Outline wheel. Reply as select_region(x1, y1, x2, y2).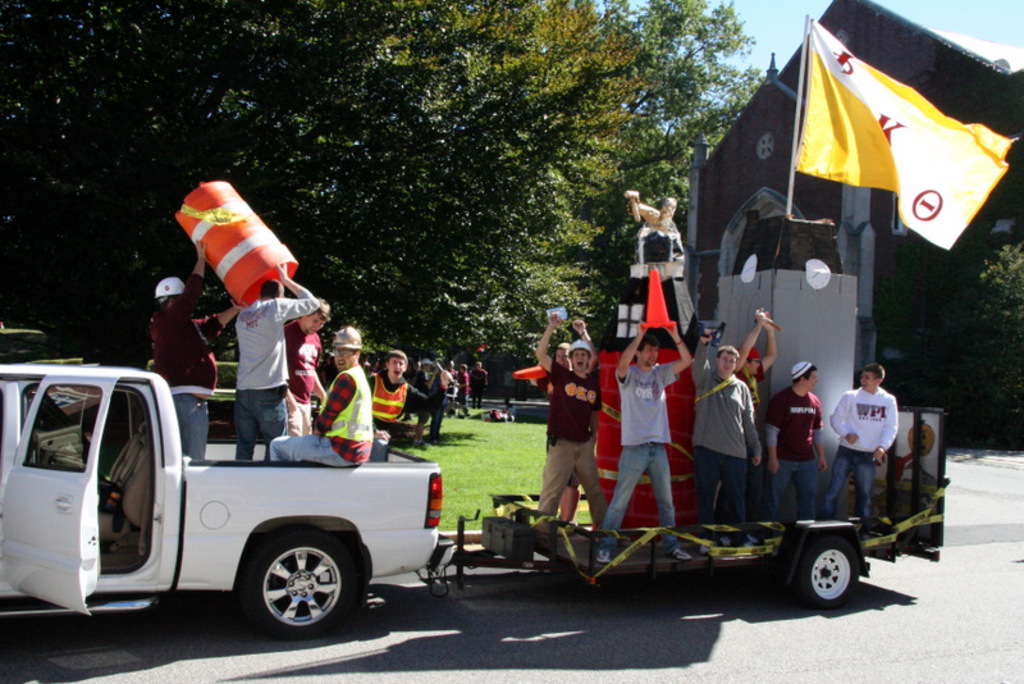
select_region(229, 546, 344, 633).
